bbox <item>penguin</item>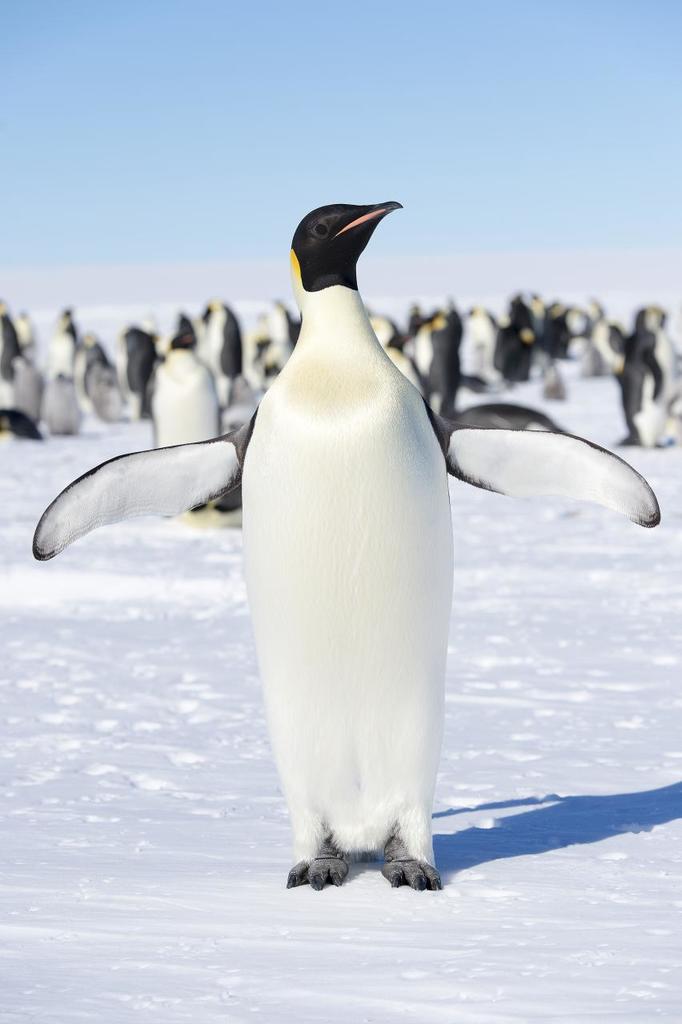
(559,312,587,372)
